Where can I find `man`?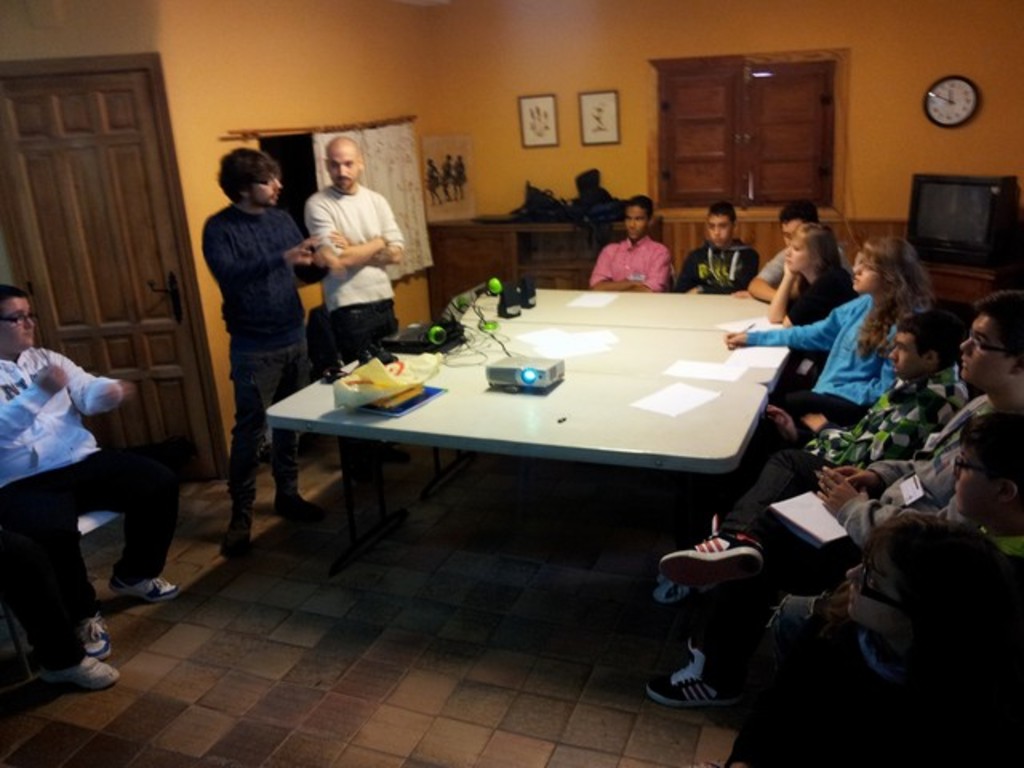
You can find it at box(0, 320, 187, 686).
